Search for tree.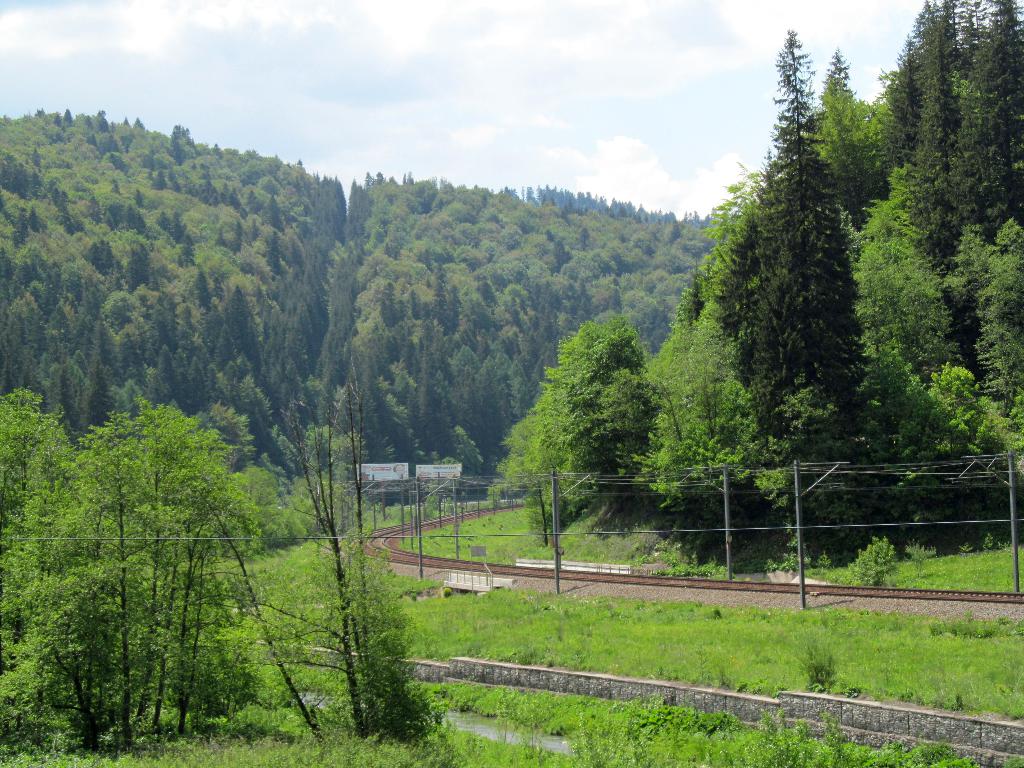
Found at detection(497, 417, 551, 549).
